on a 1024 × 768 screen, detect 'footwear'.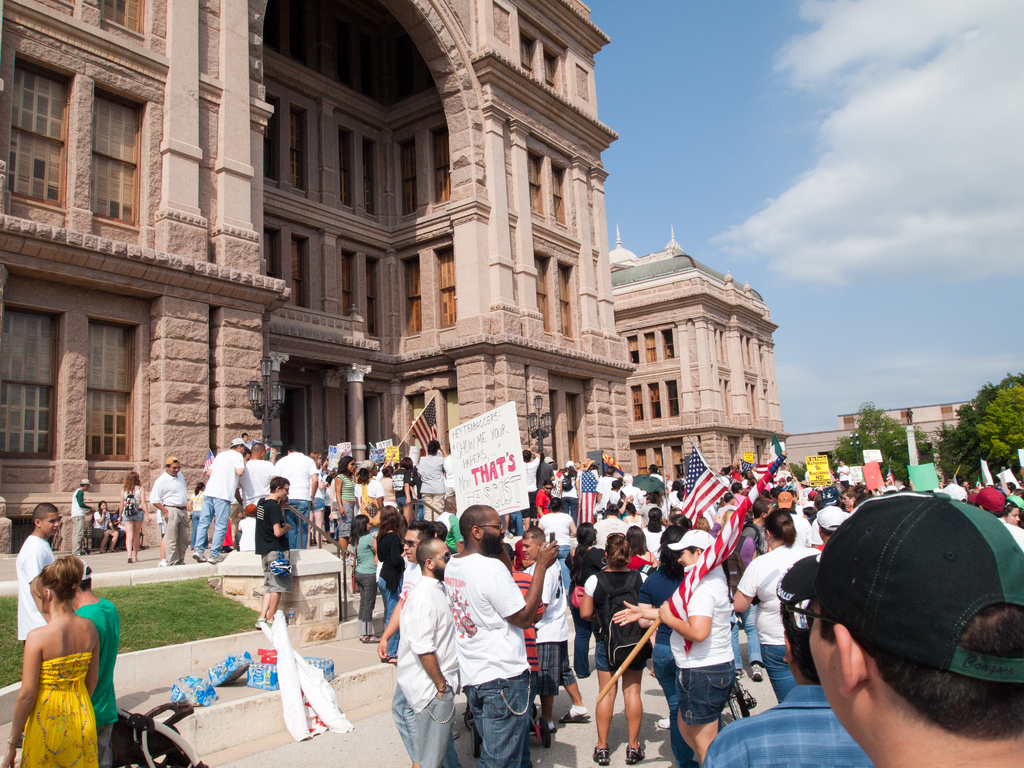
bbox=(751, 659, 769, 682).
